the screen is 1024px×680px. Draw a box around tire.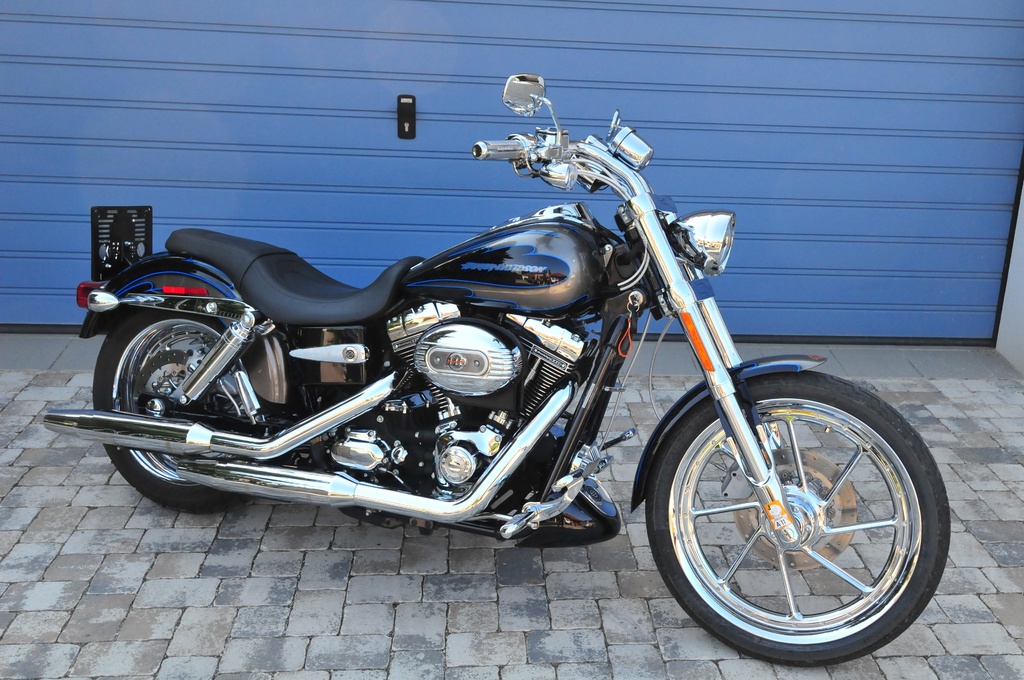
(x1=91, y1=311, x2=255, y2=514).
